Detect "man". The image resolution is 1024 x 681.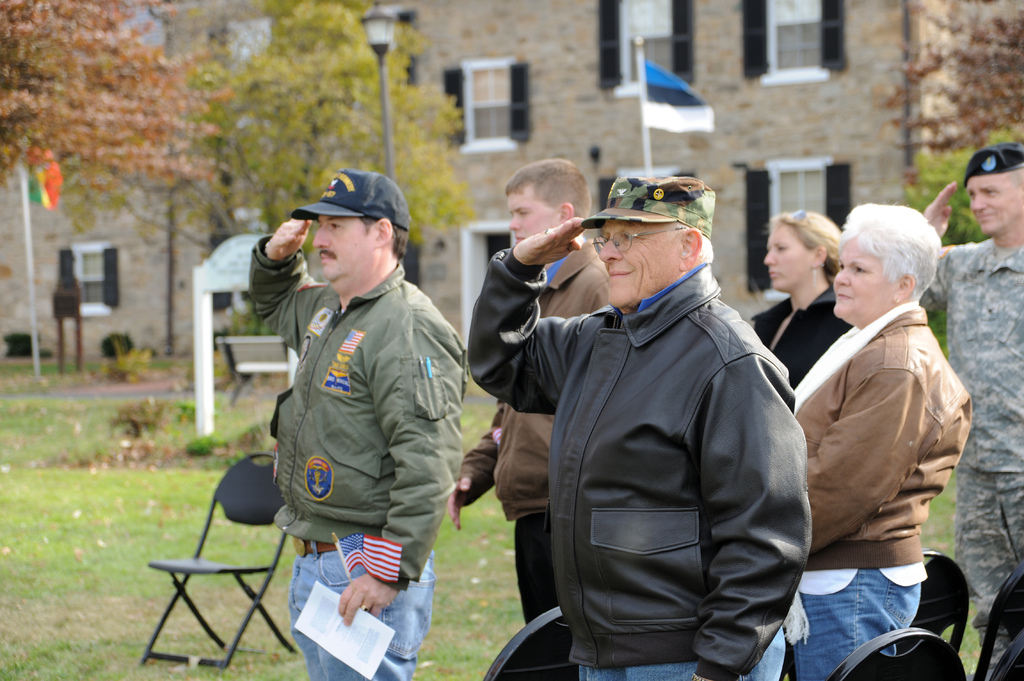
(x1=465, y1=173, x2=815, y2=680).
